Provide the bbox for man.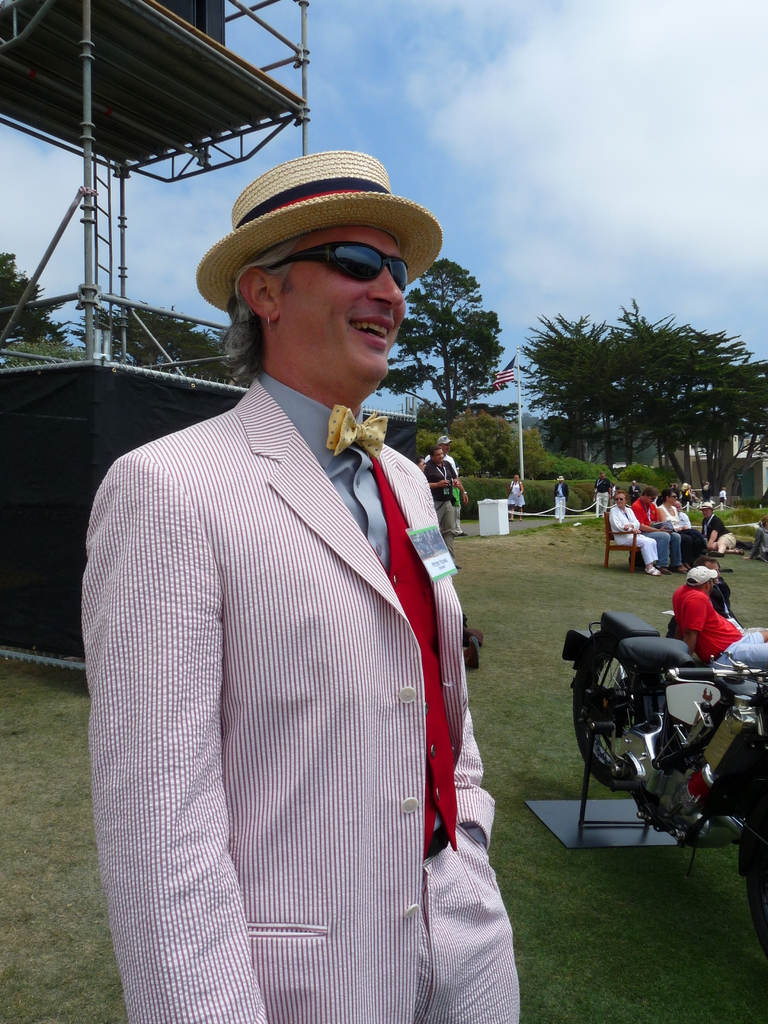
box(630, 486, 686, 572).
